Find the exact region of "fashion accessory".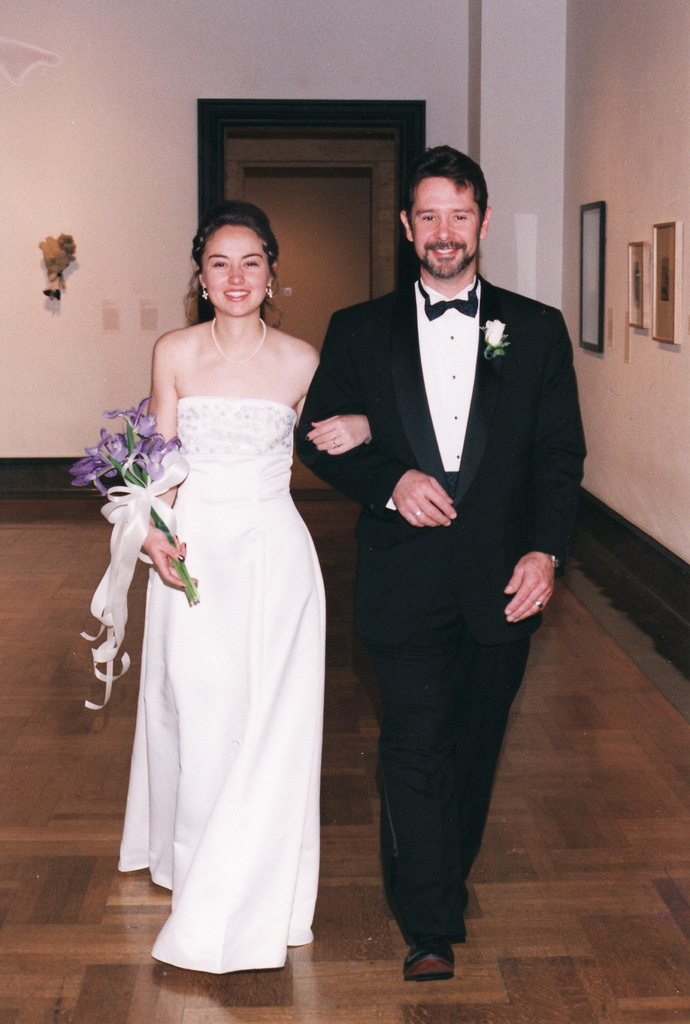
Exact region: 417:275:482:324.
